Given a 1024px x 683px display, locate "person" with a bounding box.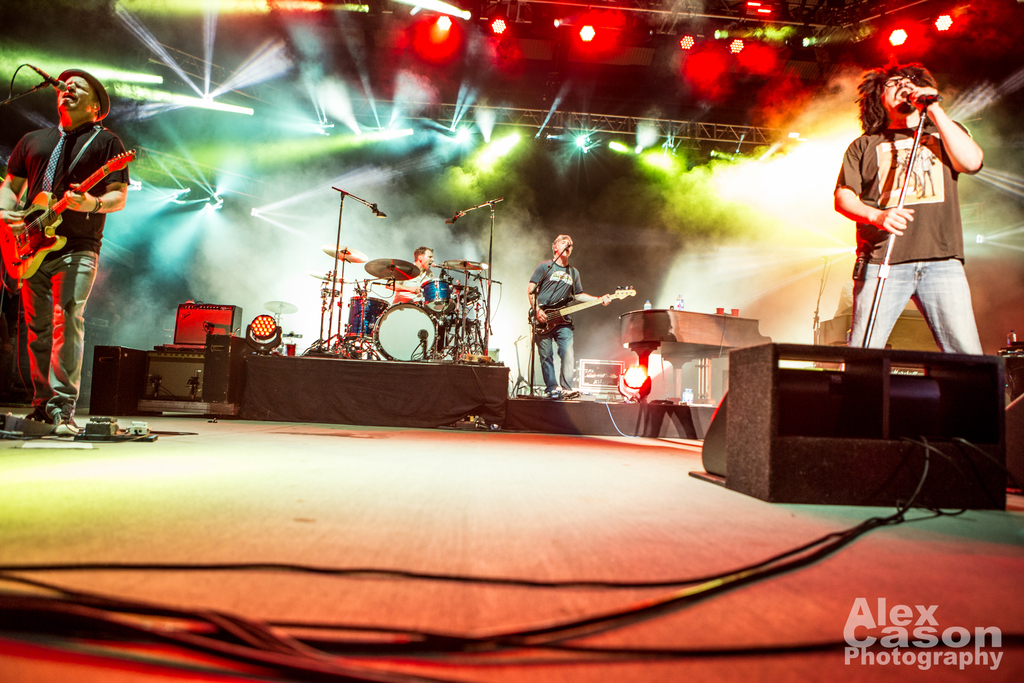
Located: {"x1": 394, "y1": 242, "x2": 435, "y2": 309}.
